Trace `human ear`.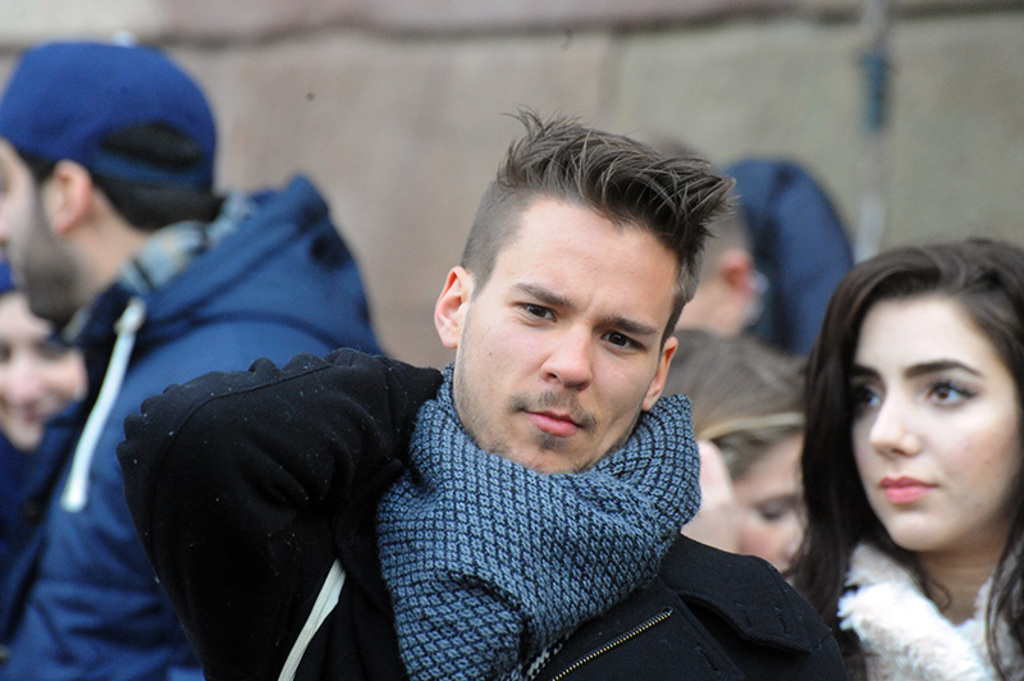
Traced to x1=433 y1=269 x2=474 y2=351.
